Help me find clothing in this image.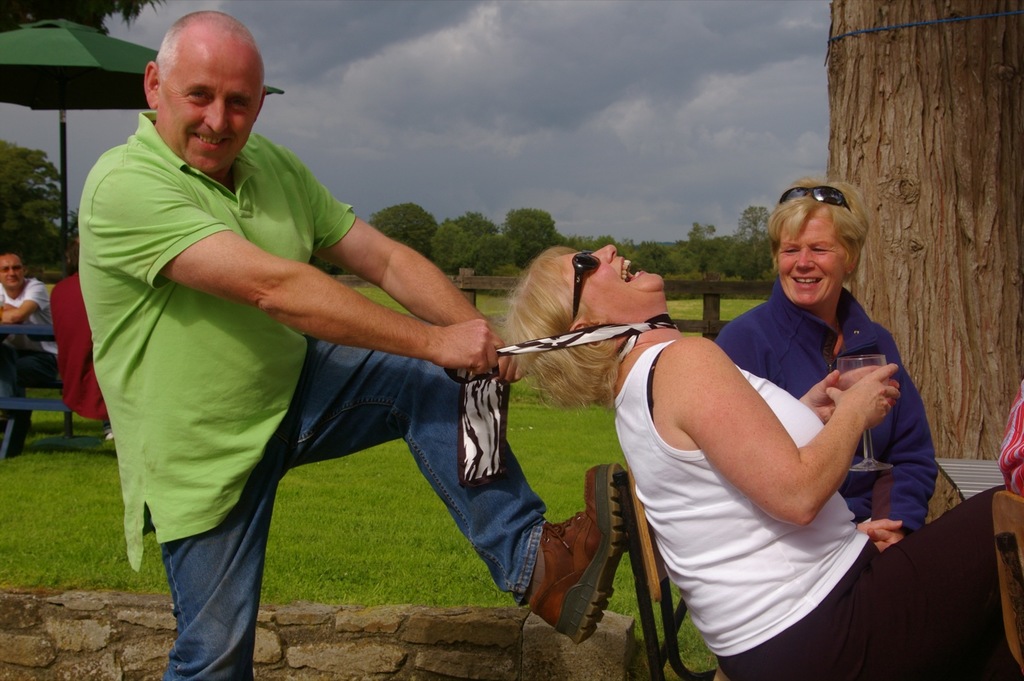
Found it: pyautogui.locateOnScreen(50, 272, 109, 417).
